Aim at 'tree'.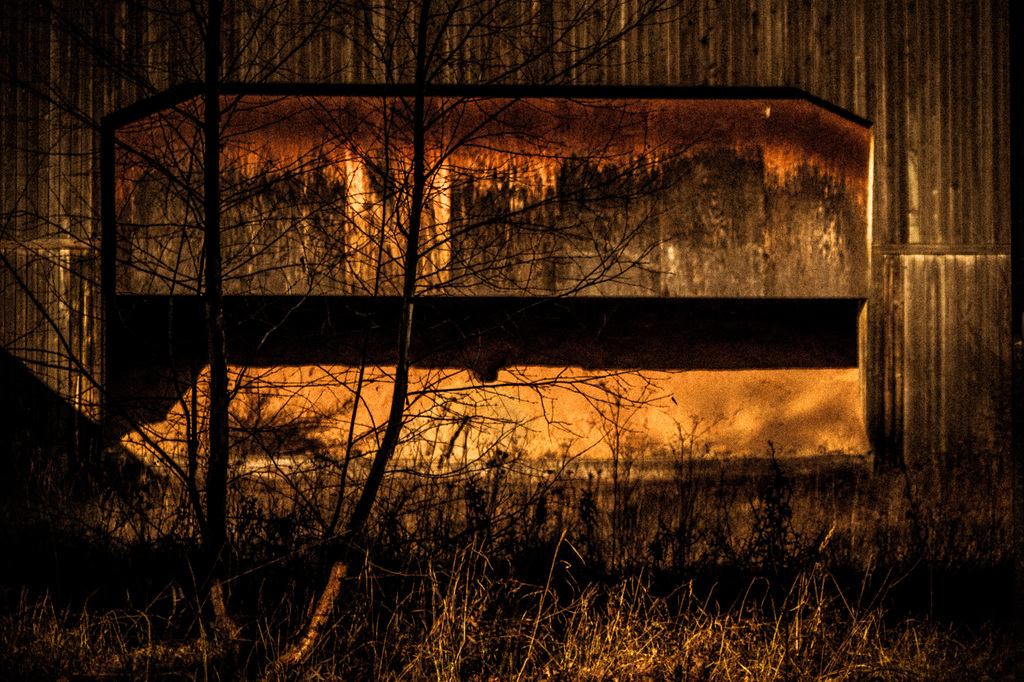
Aimed at 24, 0, 1000, 638.
